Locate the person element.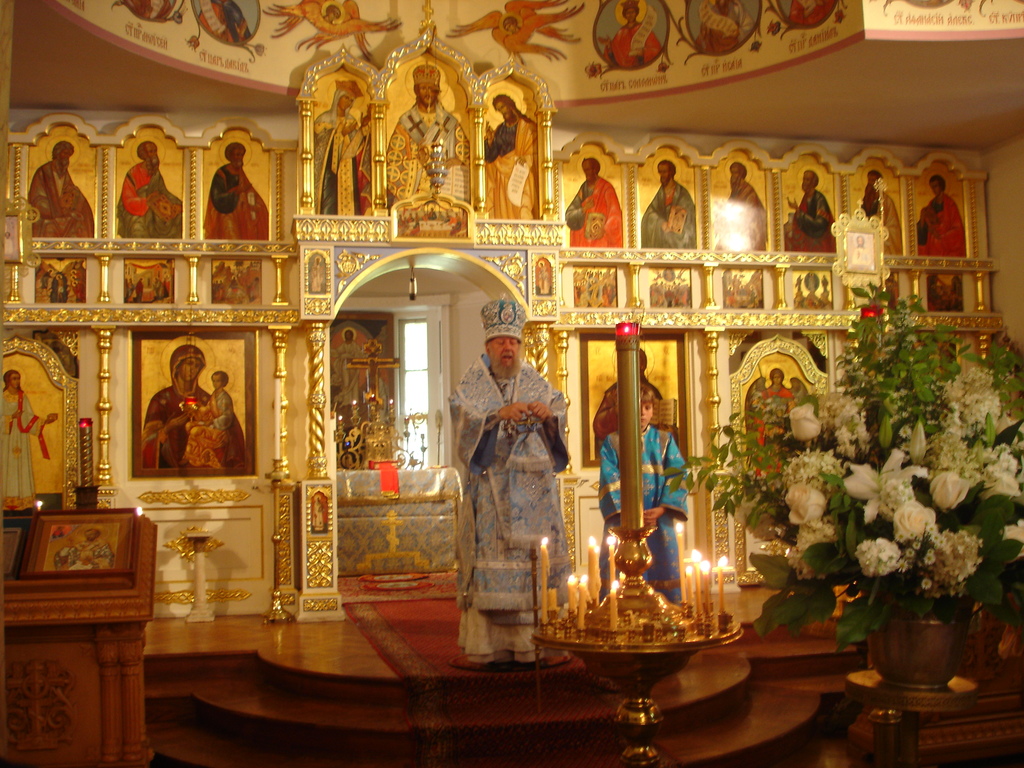
Element bbox: <box>49,273,72,303</box>.
